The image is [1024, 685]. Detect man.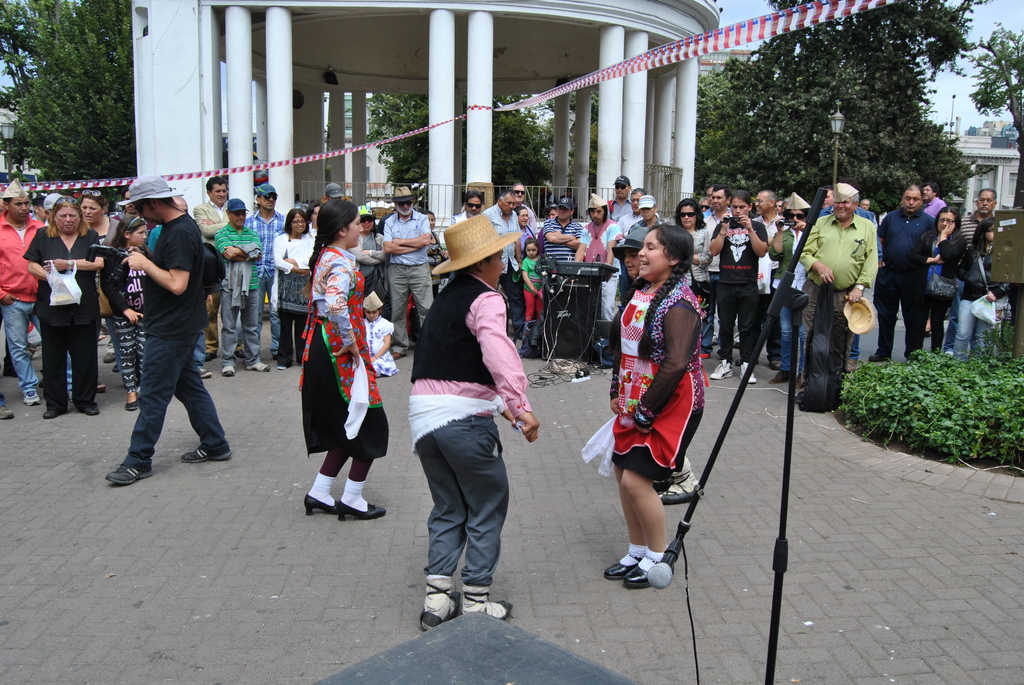
Detection: pyautogui.locateOnScreen(509, 182, 540, 240).
